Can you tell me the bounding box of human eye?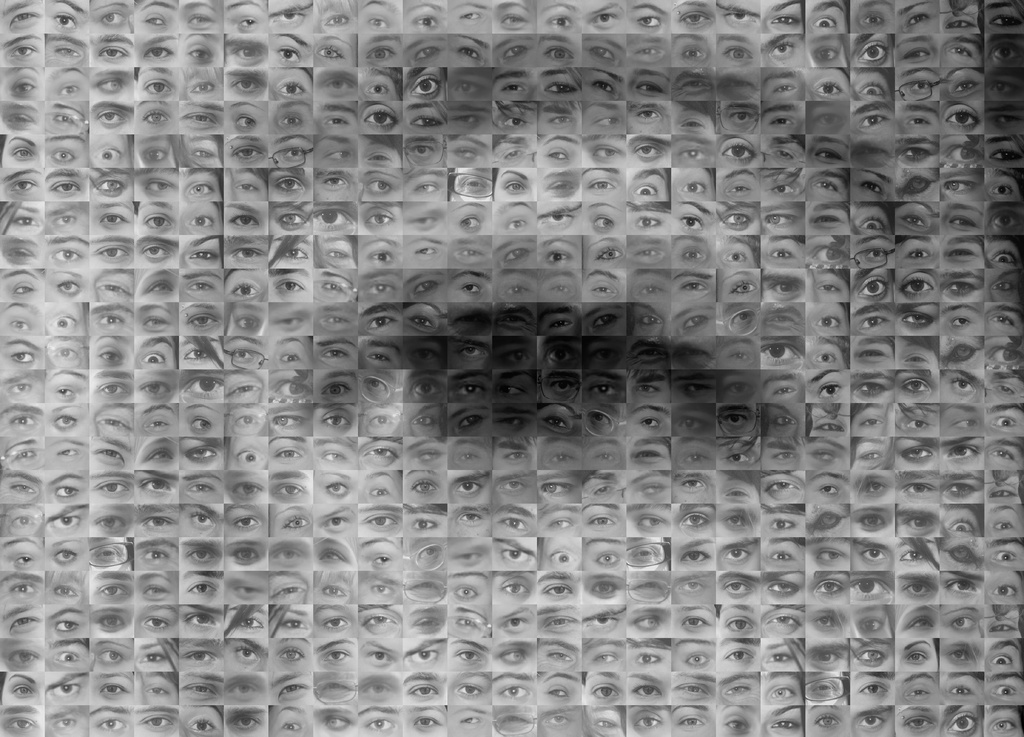
x1=143, y1=11, x2=167, y2=31.
